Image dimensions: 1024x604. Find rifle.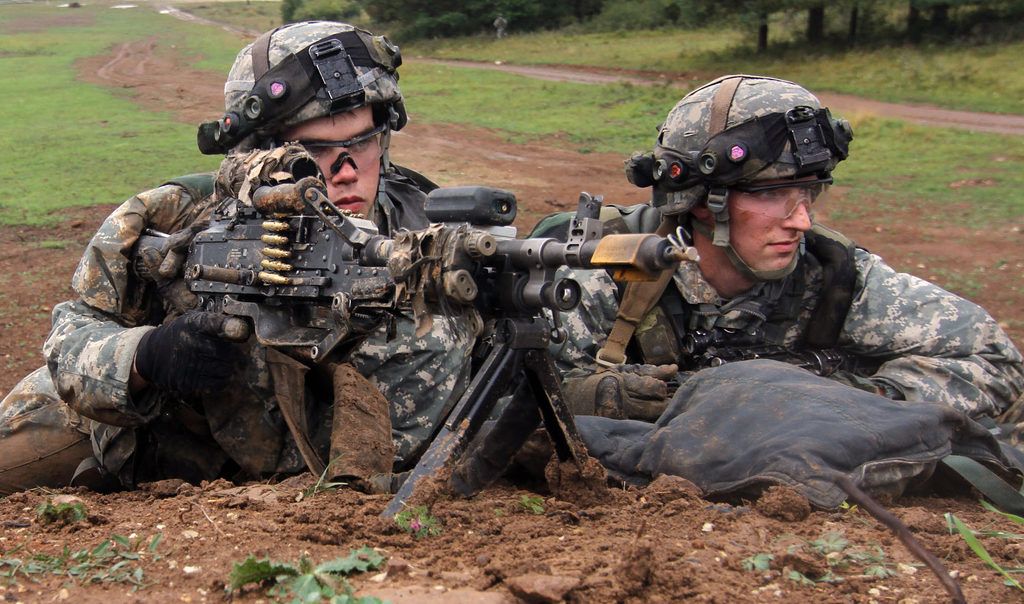
bbox=(666, 324, 855, 396).
